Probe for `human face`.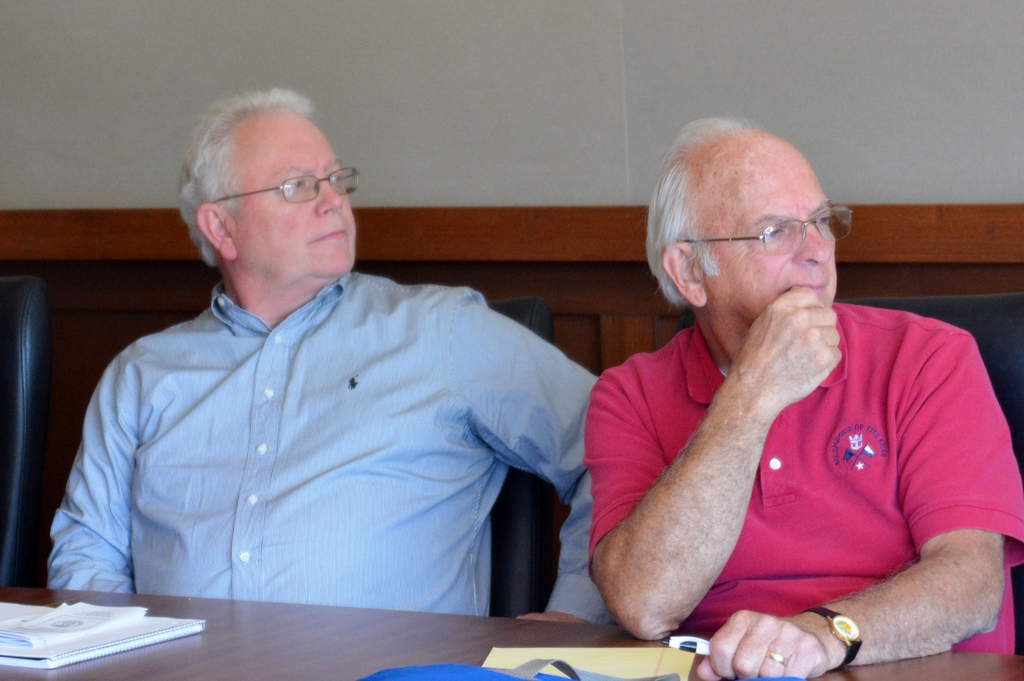
Probe result: locate(237, 111, 360, 279).
